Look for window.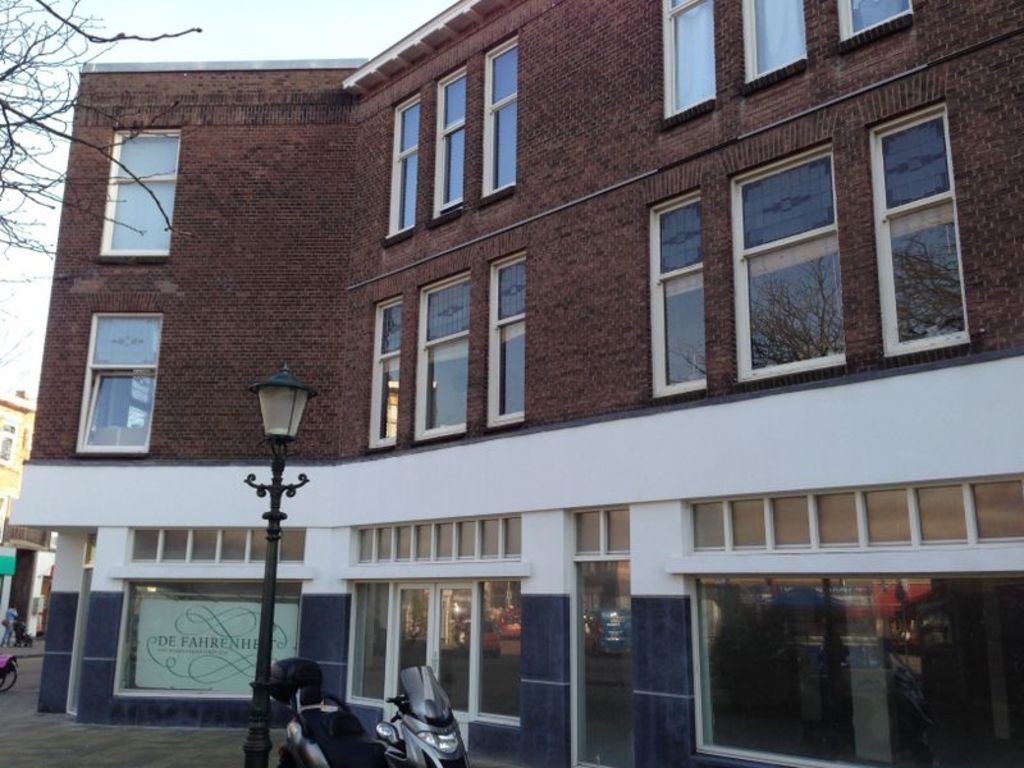
Found: 364,291,407,447.
